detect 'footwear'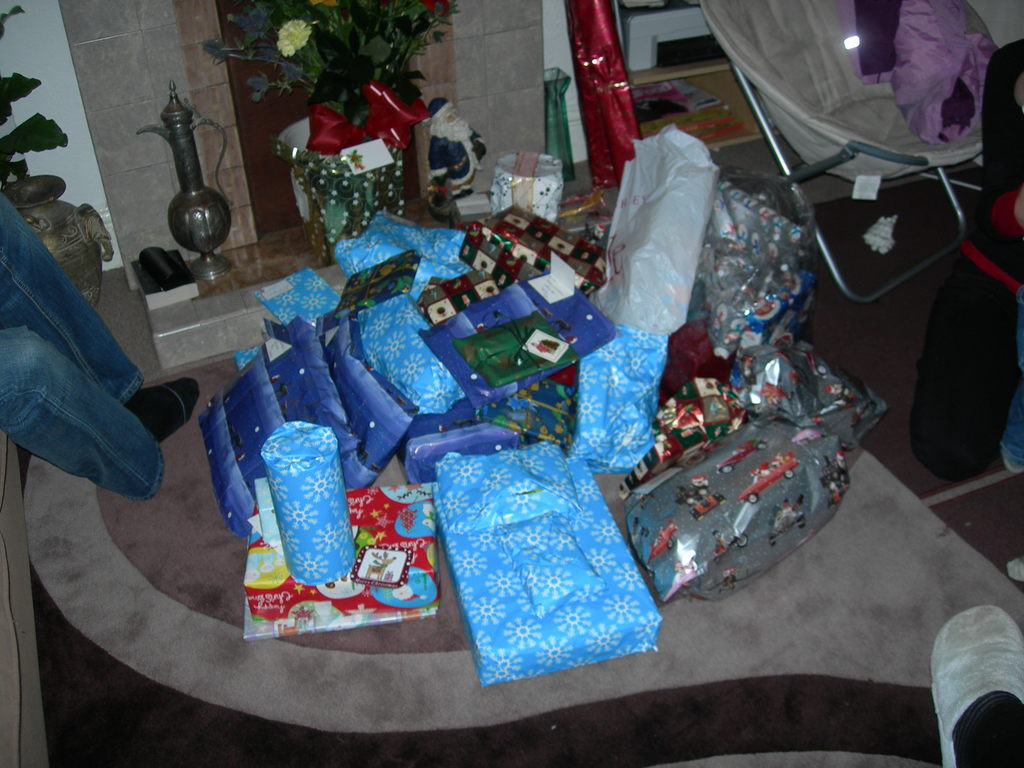
{"x1": 116, "y1": 379, "x2": 208, "y2": 452}
